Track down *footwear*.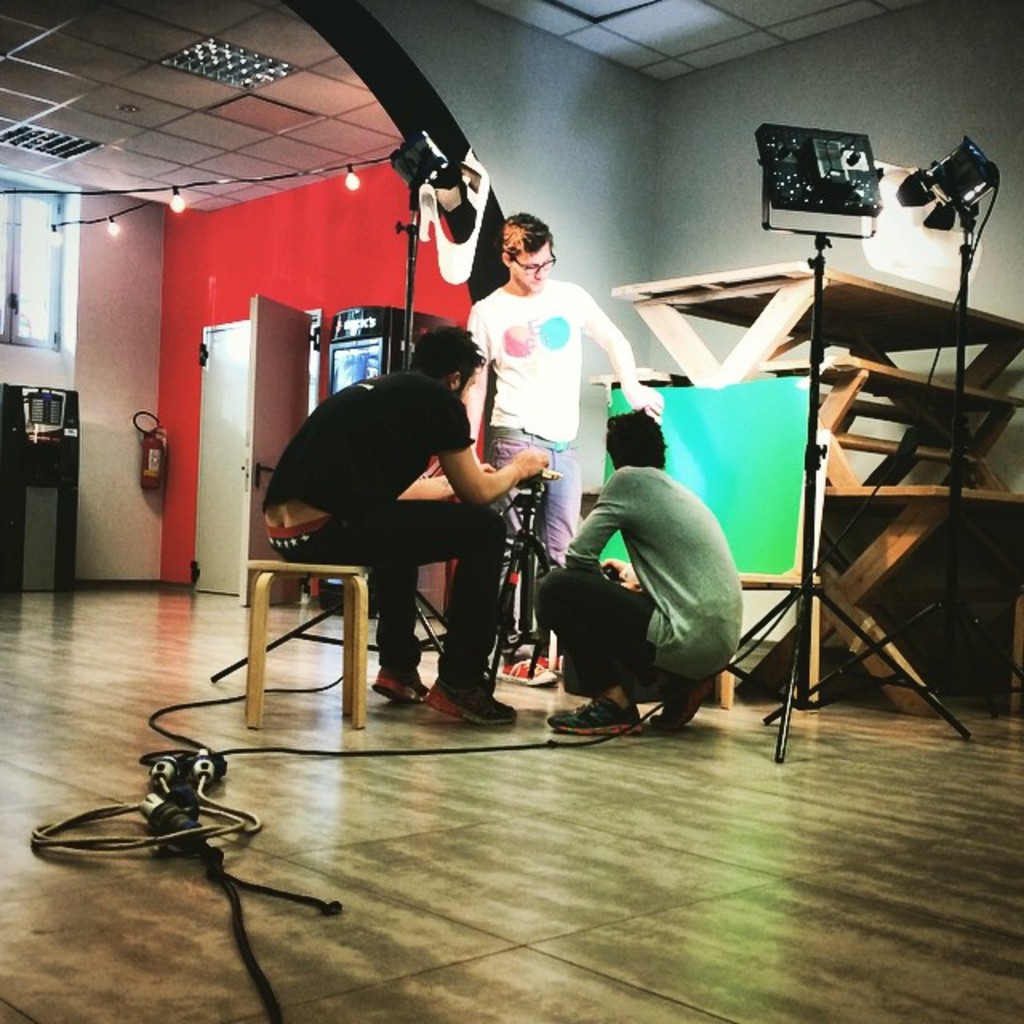
Tracked to <region>645, 667, 723, 739</region>.
